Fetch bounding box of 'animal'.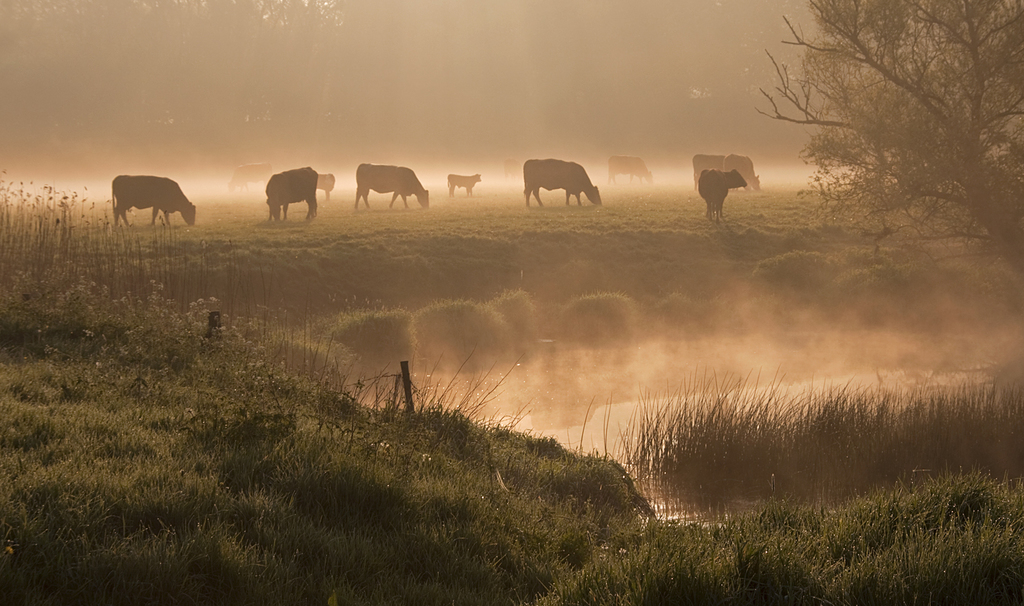
Bbox: l=443, t=169, r=485, b=199.
